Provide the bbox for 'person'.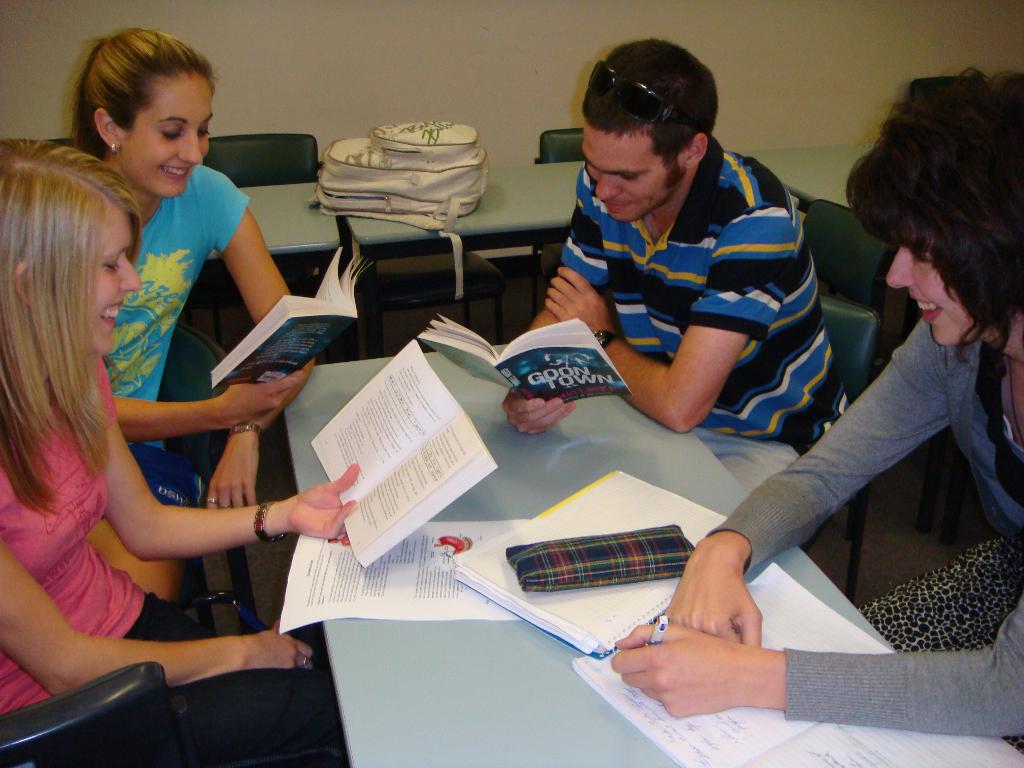
[left=500, top=35, right=851, bottom=498].
